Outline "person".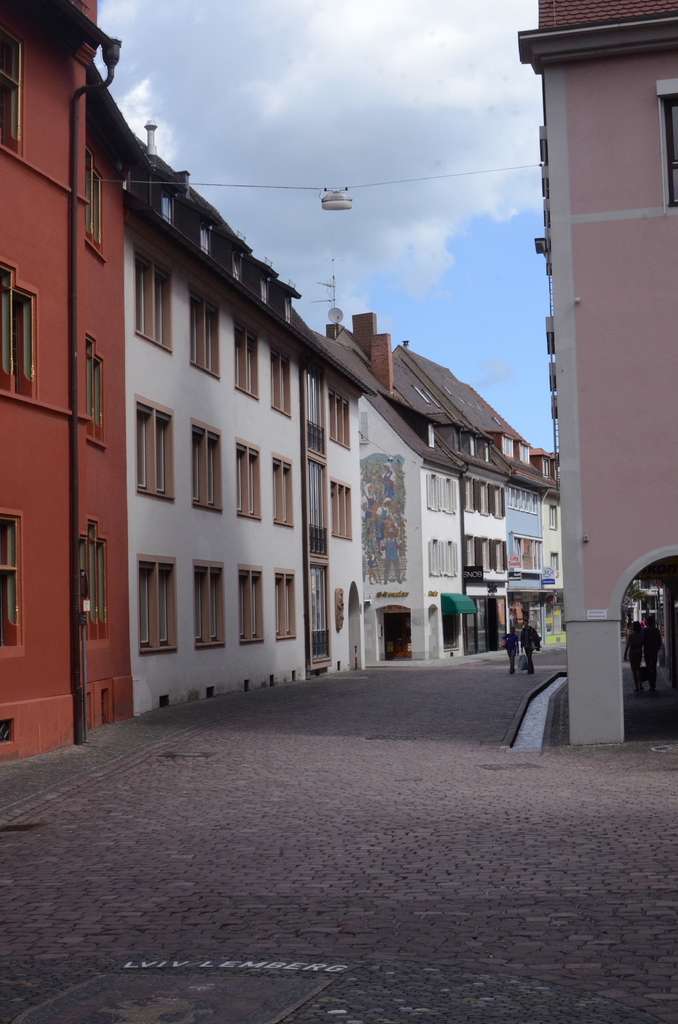
Outline: region(642, 620, 663, 695).
